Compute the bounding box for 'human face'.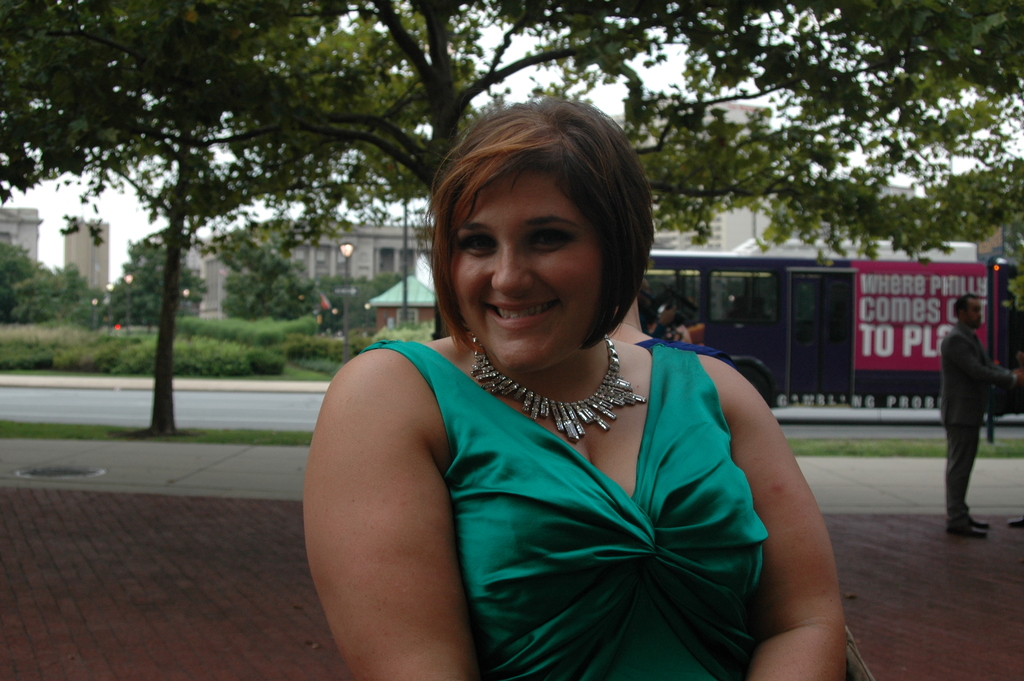
{"left": 964, "top": 299, "right": 981, "bottom": 331}.
